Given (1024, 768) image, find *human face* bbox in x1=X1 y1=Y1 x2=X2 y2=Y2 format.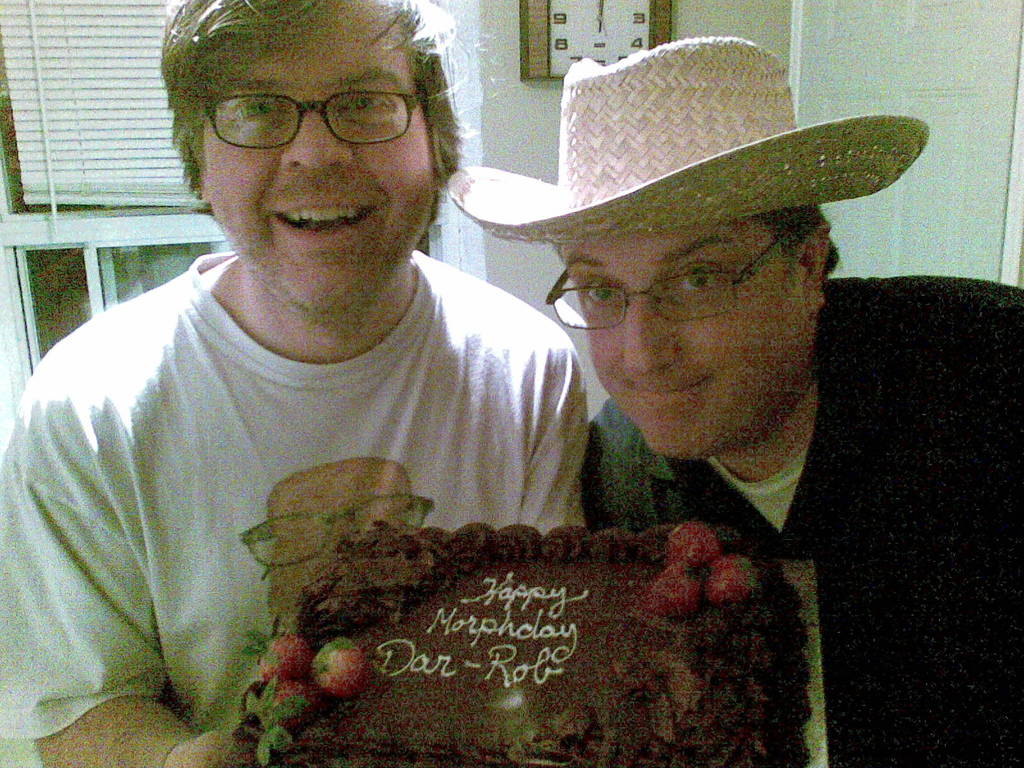
x1=558 y1=223 x2=813 y2=457.
